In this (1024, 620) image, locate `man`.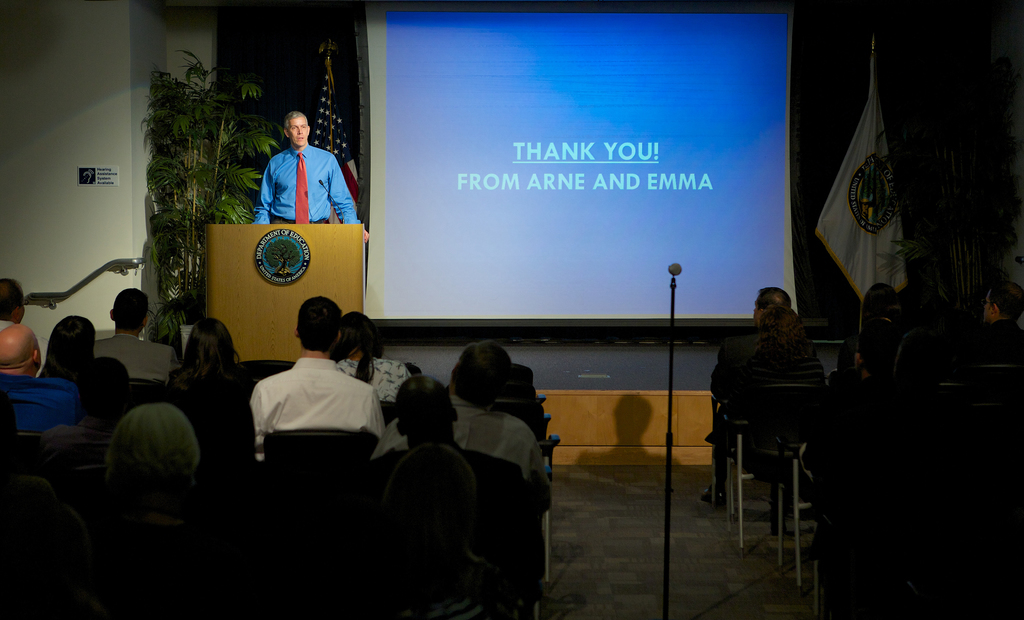
Bounding box: 698/288/808/508.
